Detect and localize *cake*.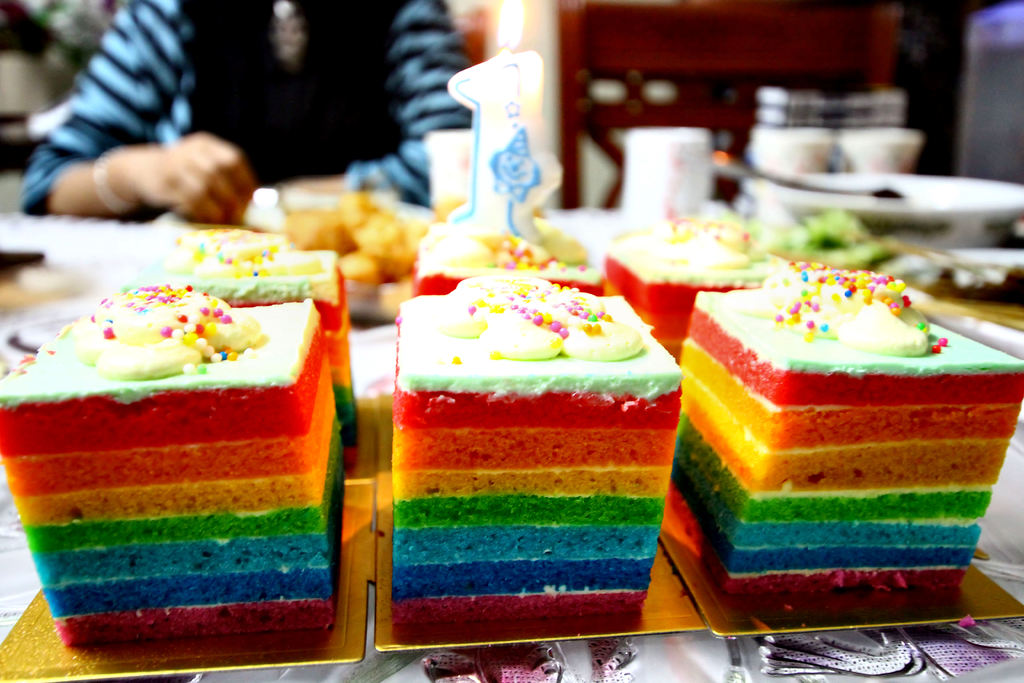
Localized at left=141, top=226, right=359, bottom=467.
